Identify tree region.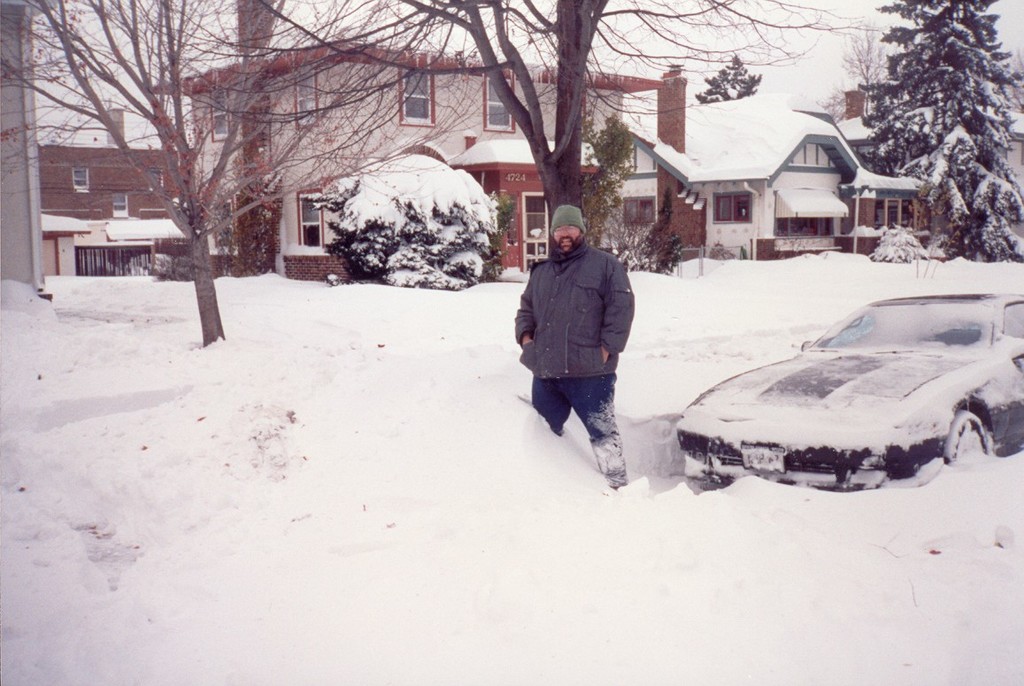
Region: left=0, top=0, right=466, bottom=348.
